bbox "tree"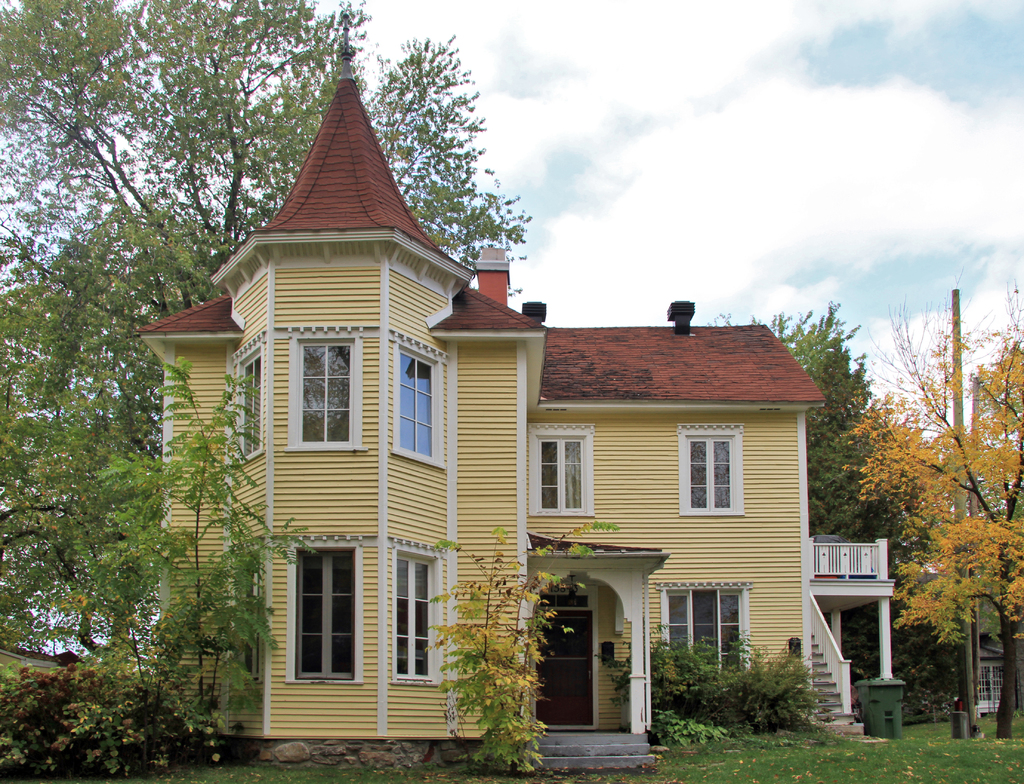
left=426, top=519, right=609, bottom=772
